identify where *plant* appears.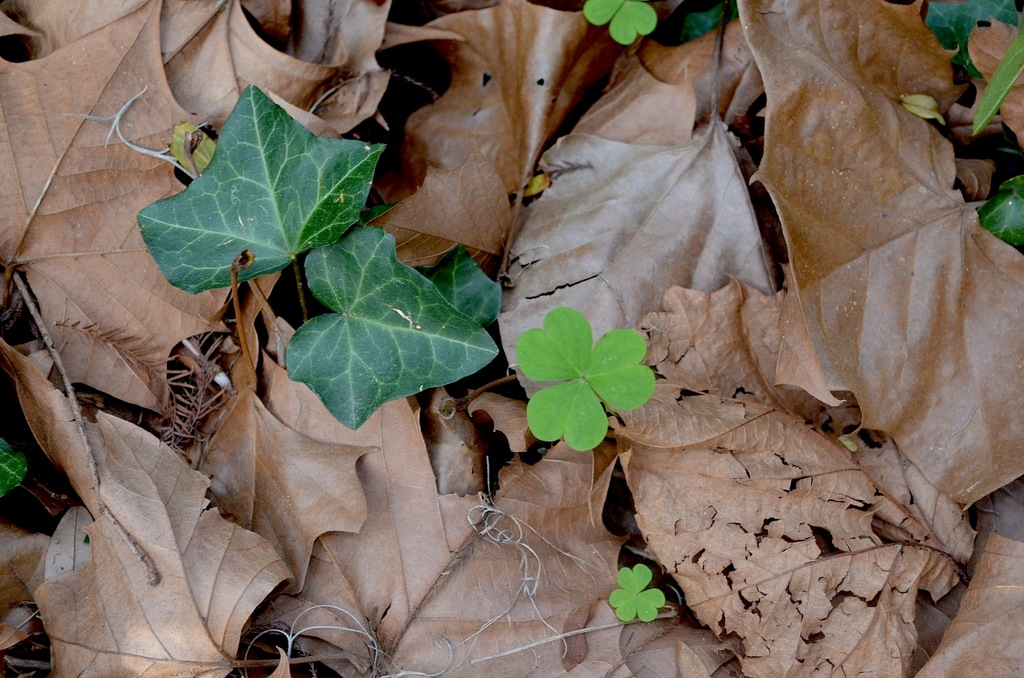
Appears at rect(273, 223, 517, 431).
